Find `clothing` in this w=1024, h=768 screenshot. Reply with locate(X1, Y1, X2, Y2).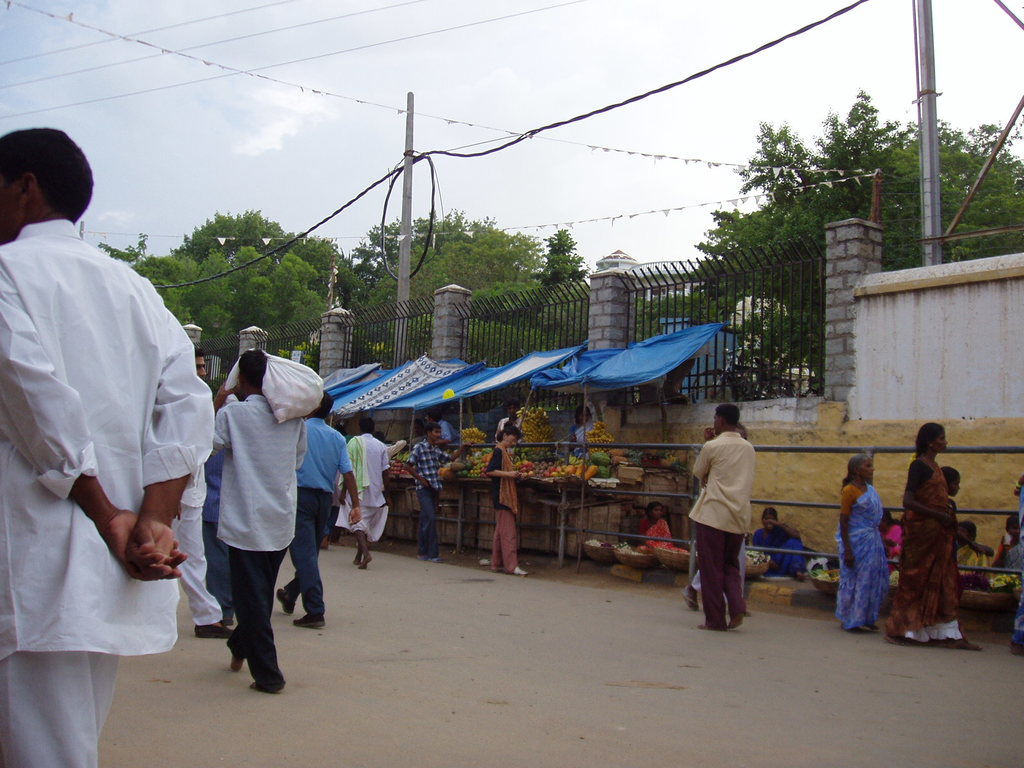
locate(333, 436, 388, 541).
